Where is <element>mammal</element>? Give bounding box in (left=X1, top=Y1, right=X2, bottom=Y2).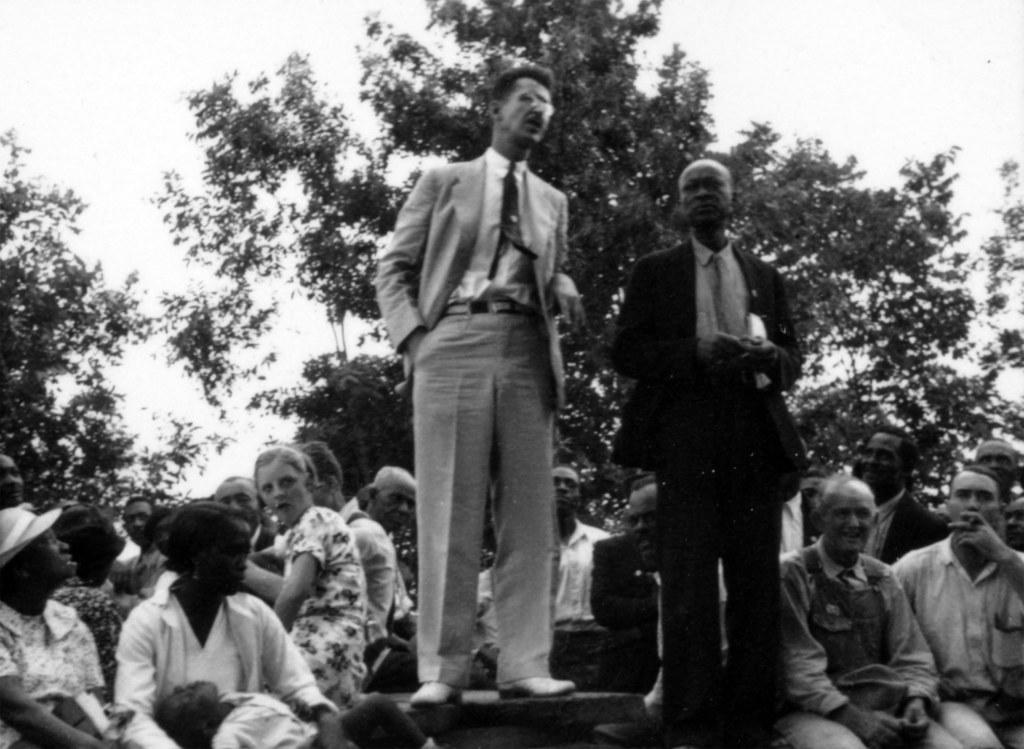
(left=237, top=442, right=372, bottom=705).
